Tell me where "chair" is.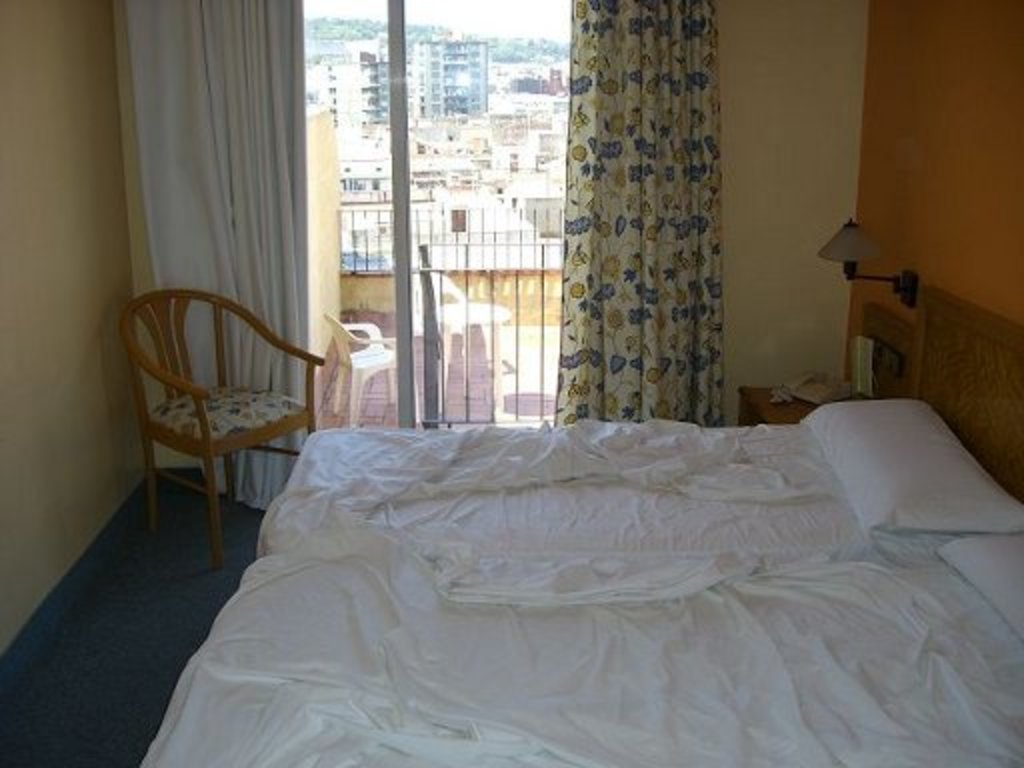
"chair" is at left=104, top=276, right=324, bottom=544.
